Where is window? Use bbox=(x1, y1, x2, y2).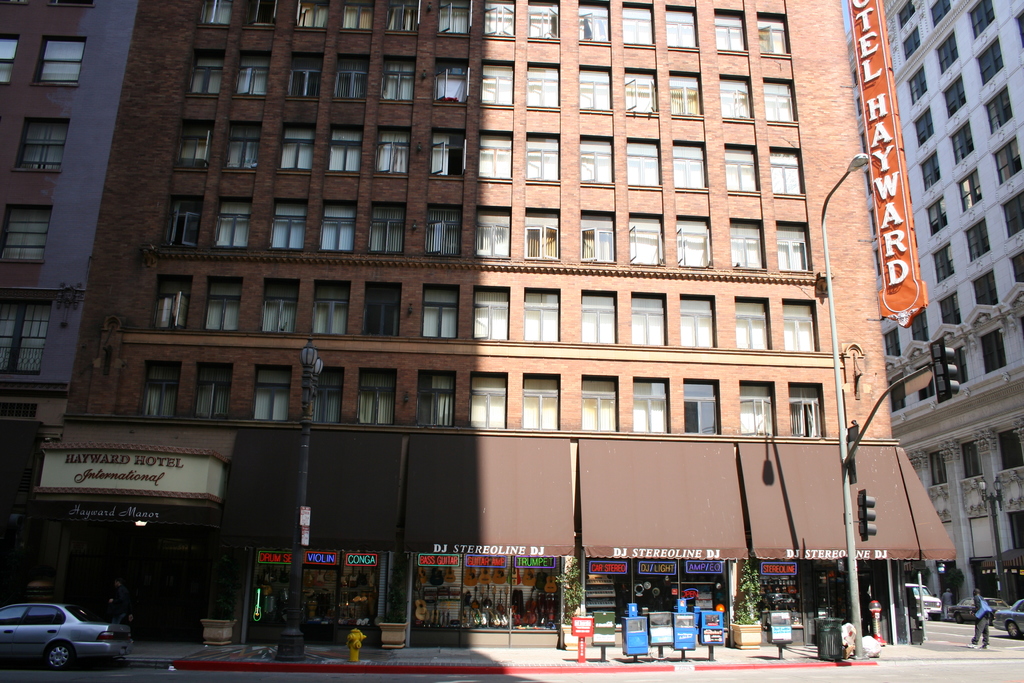
bbox=(932, 0, 950, 27).
